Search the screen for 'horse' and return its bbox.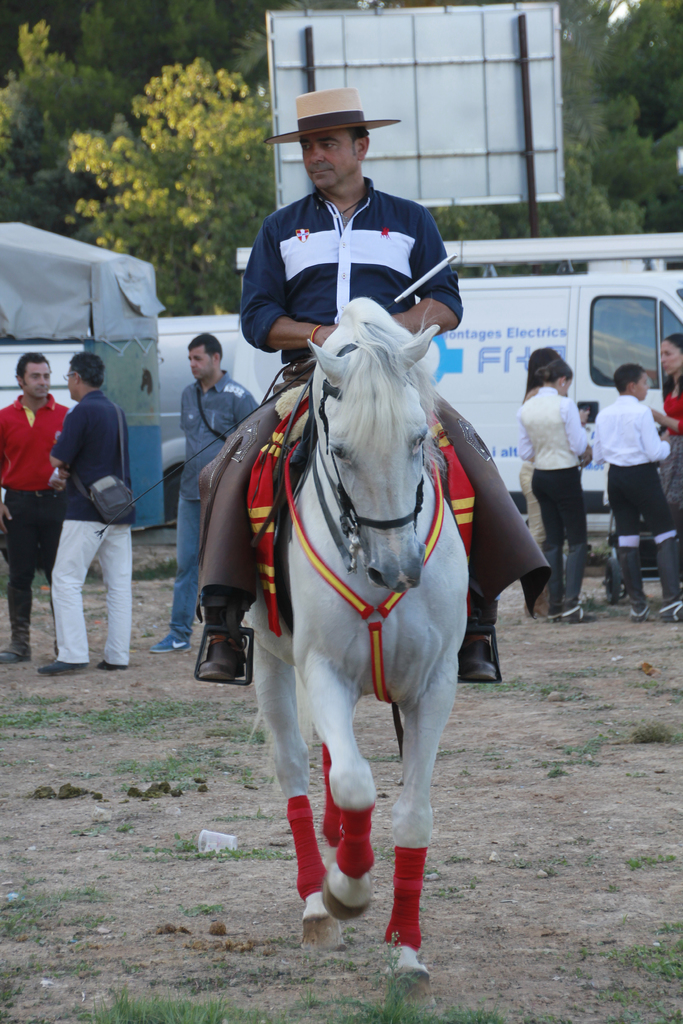
Found: pyautogui.locateOnScreen(236, 296, 470, 1012).
